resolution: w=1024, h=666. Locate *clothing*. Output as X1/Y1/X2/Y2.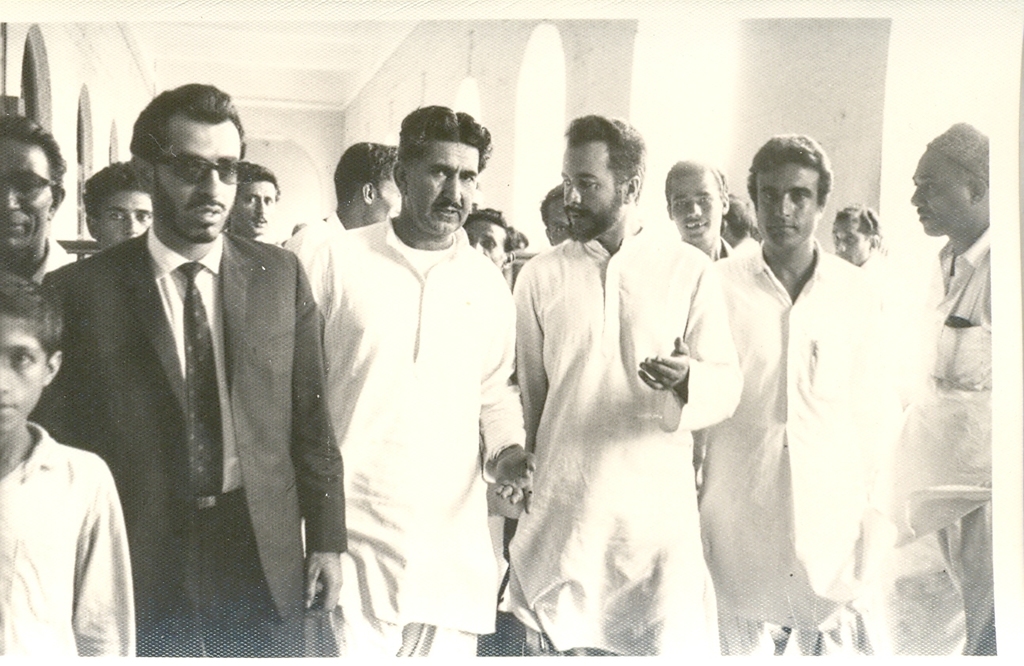
0/430/138/660.
